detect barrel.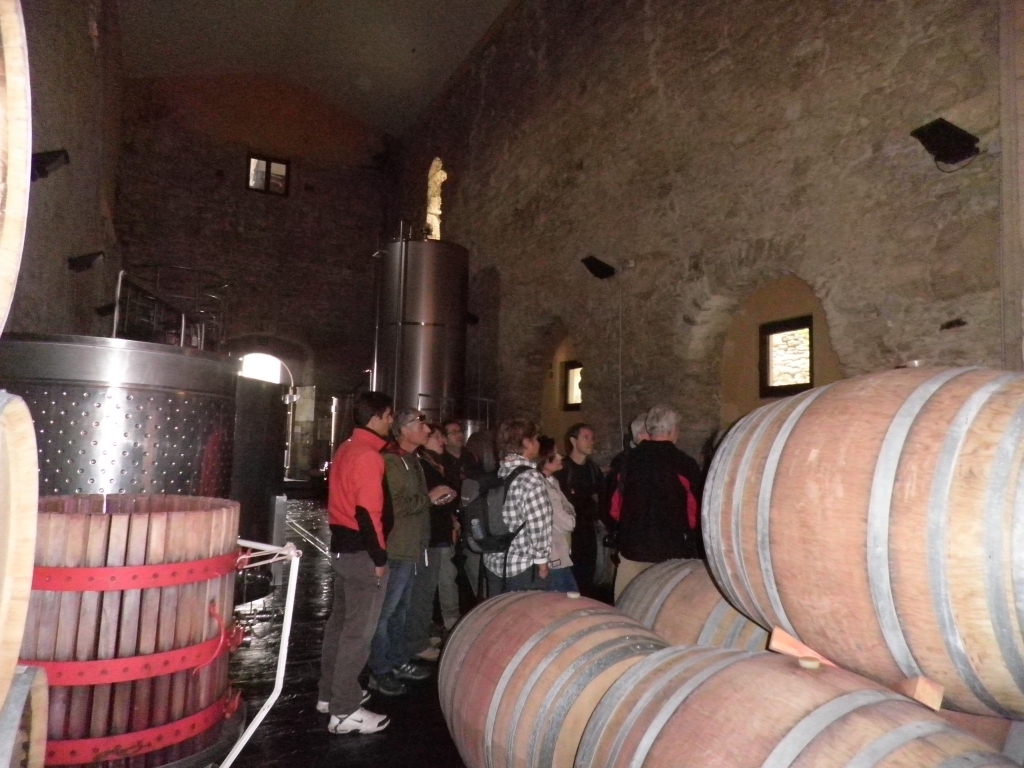
Detected at detection(435, 590, 674, 767).
